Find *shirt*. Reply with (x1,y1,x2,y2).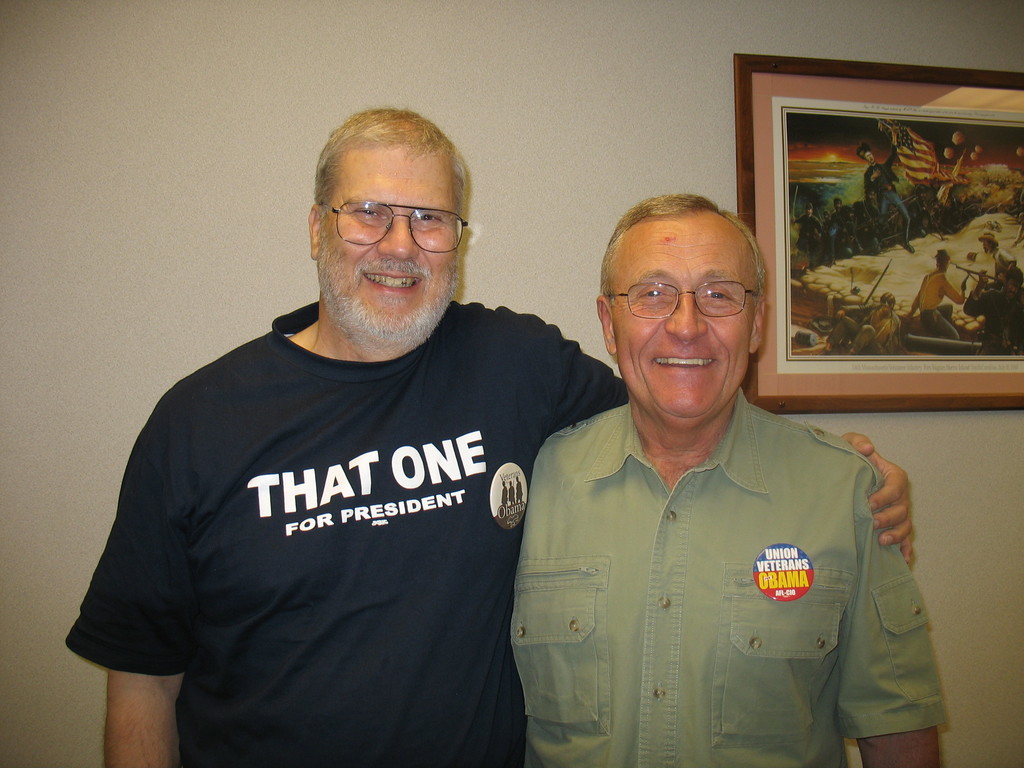
(493,355,932,767).
